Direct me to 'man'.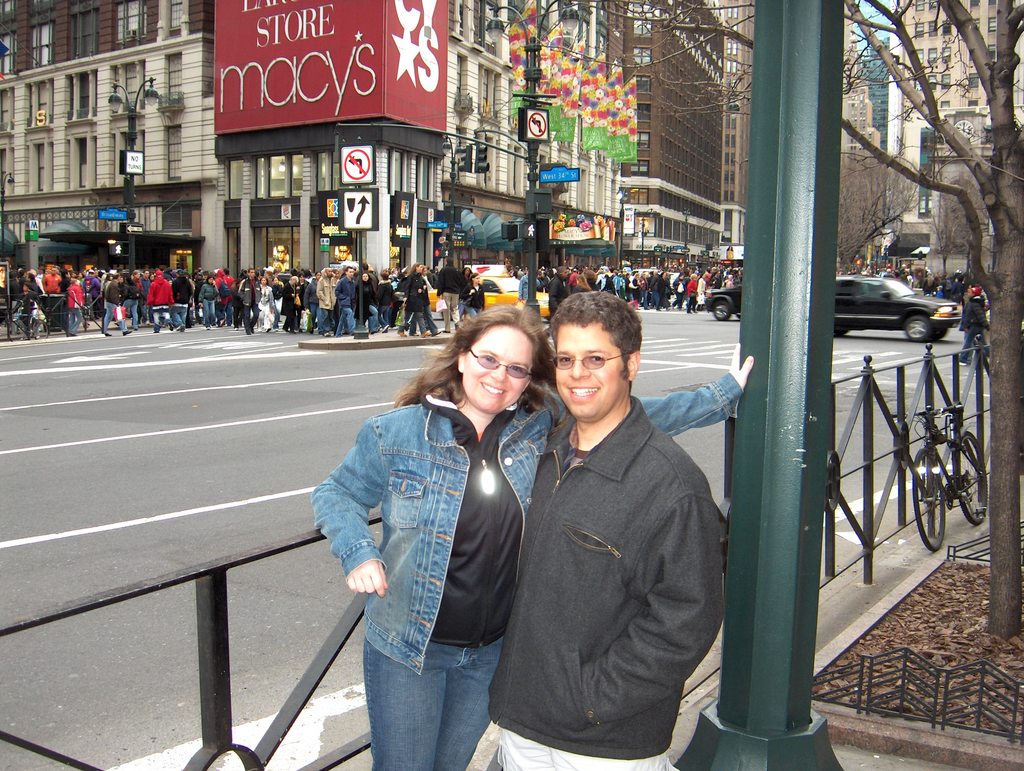
Direction: <box>172,270,193,329</box>.
